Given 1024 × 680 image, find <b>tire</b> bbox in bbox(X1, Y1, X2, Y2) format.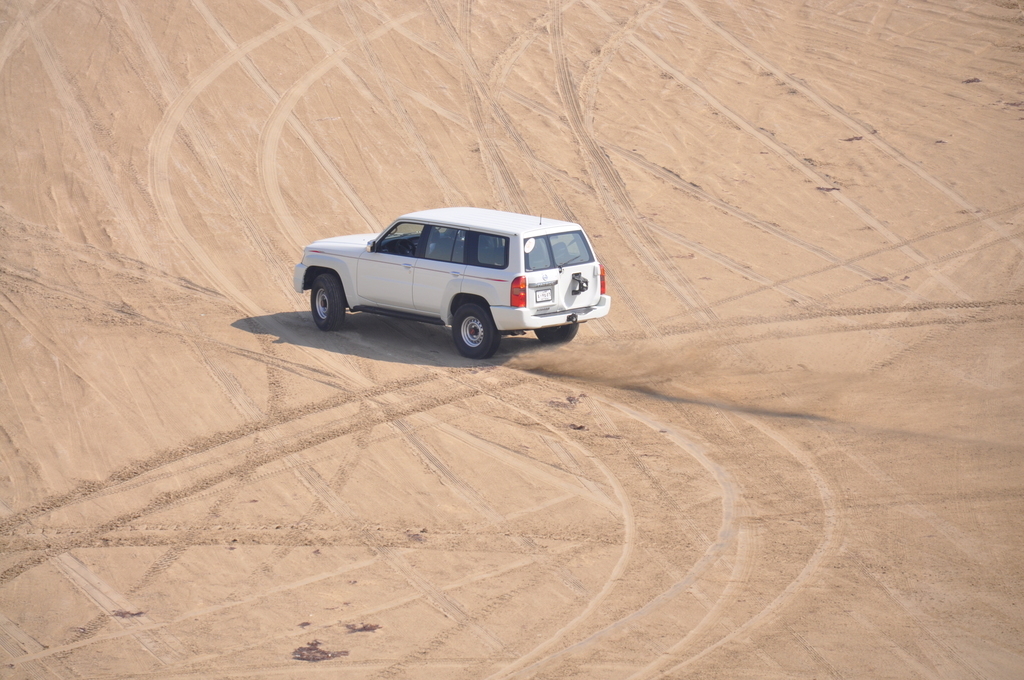
bbox(535, 324, 575, 341).
